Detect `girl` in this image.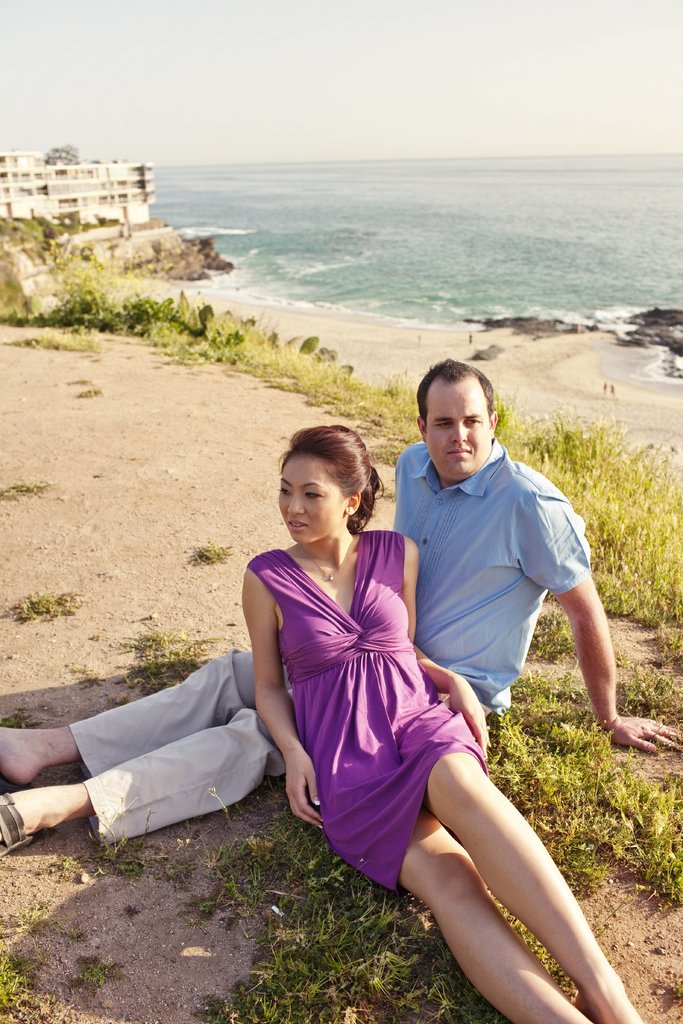
Detection: [x1=240, y1=424, x2=639, y2=1020].
